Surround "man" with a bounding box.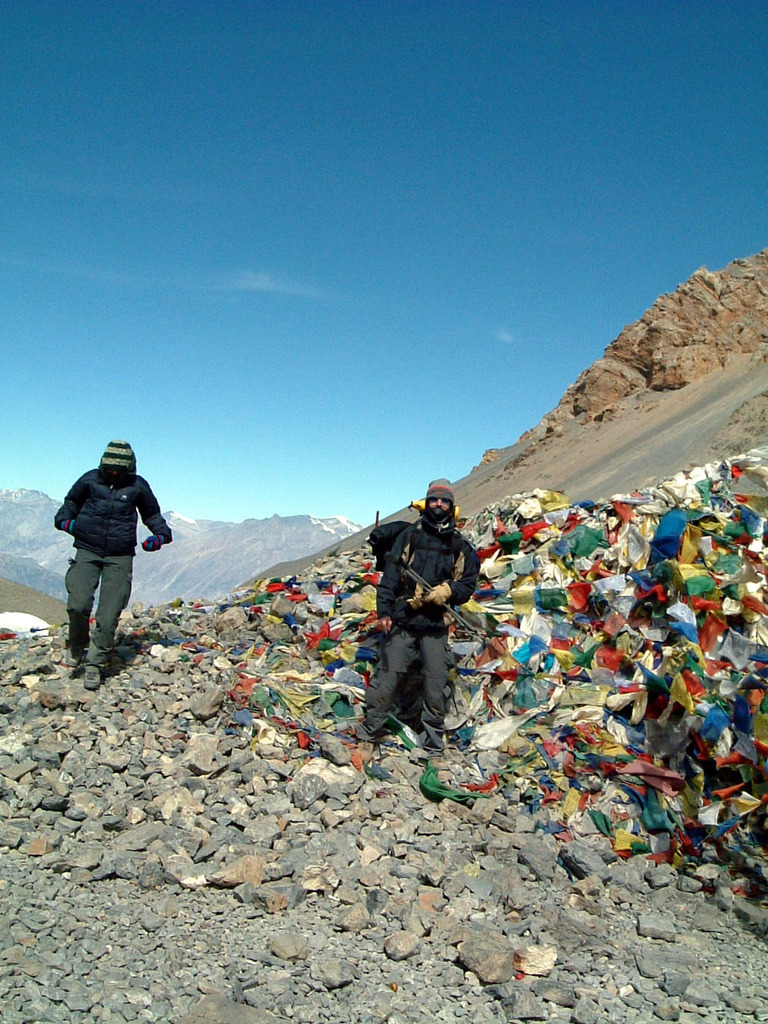
crop(45, 432, 162, 670).
